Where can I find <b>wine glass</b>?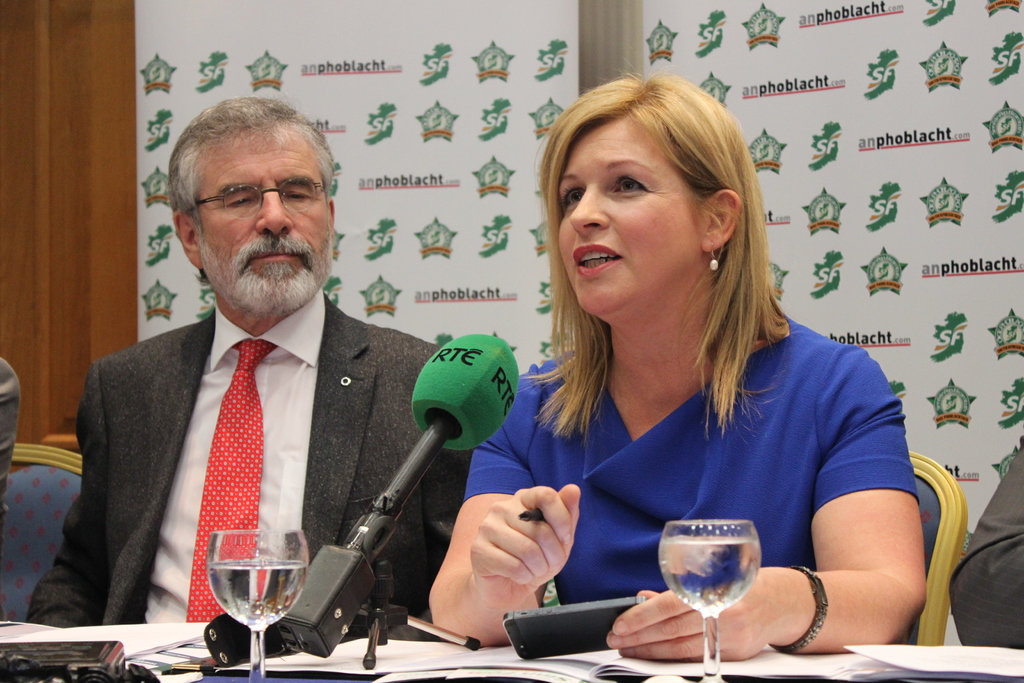
You can find it at 203,527,310,682.
